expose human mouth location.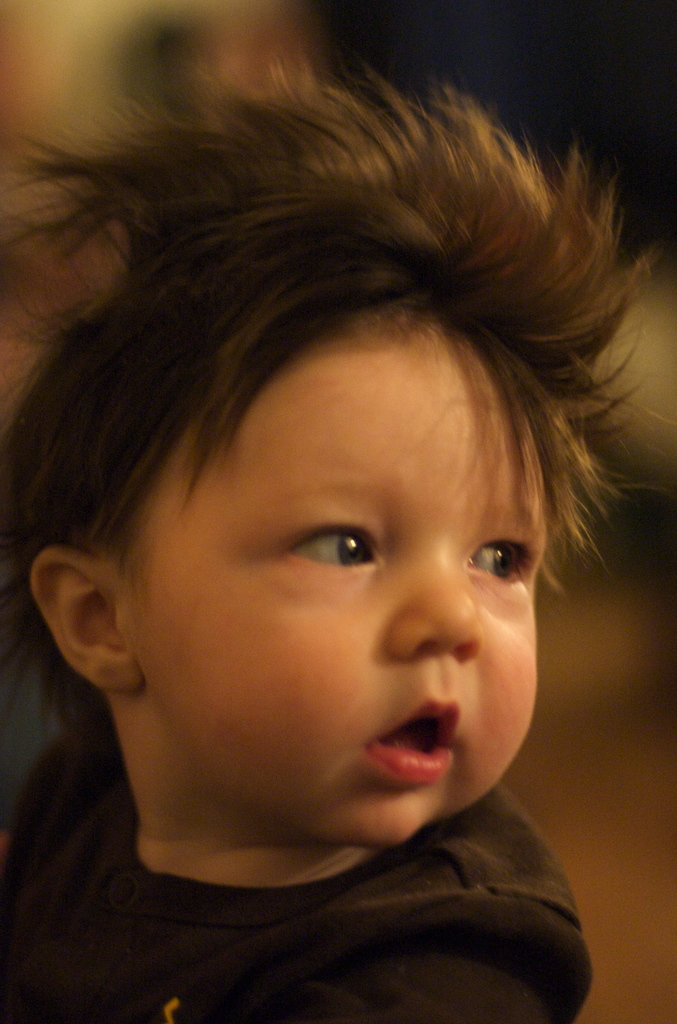
Exposed at 347 690 482 793.
